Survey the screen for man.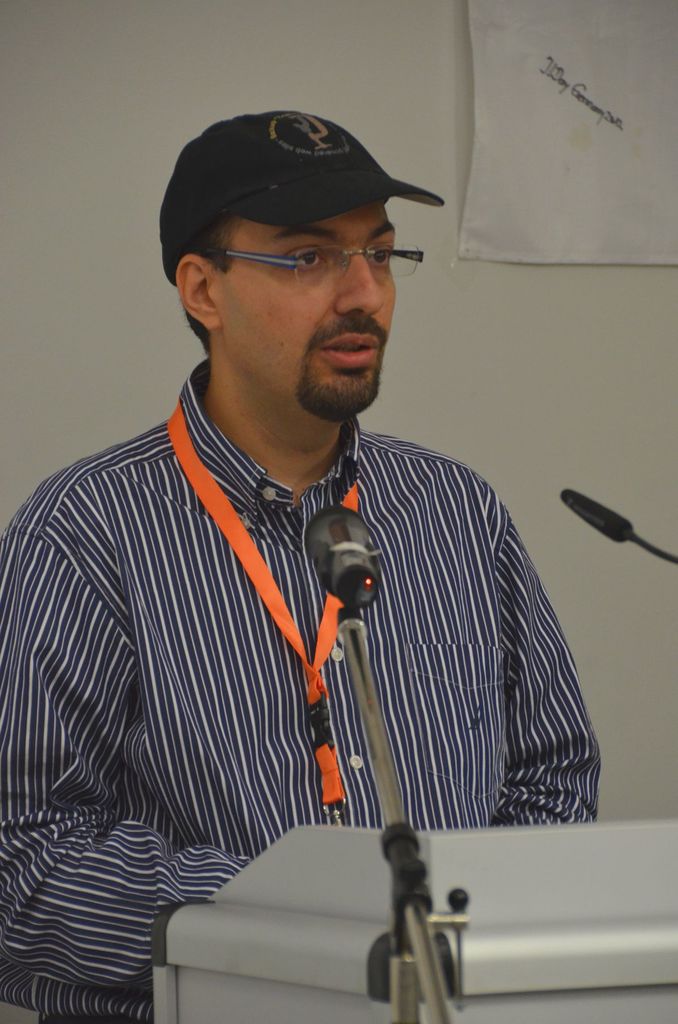
Survey found: <bbox>33, 70, 594, 967</bbox>.
